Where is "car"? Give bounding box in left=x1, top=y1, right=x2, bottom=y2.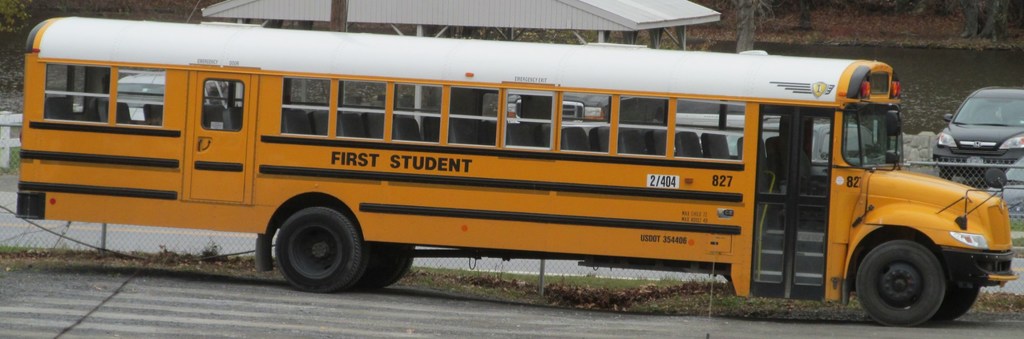
left=112, top=76, right=232, bottom=118.
